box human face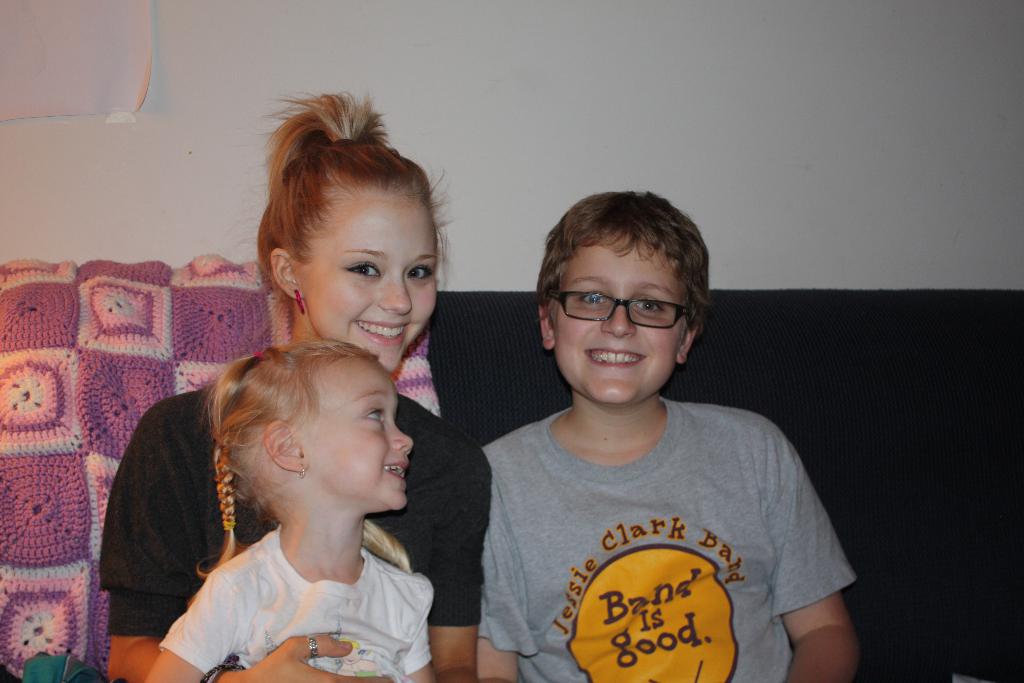
x1=298, y1=186, x2=440, y2=374
